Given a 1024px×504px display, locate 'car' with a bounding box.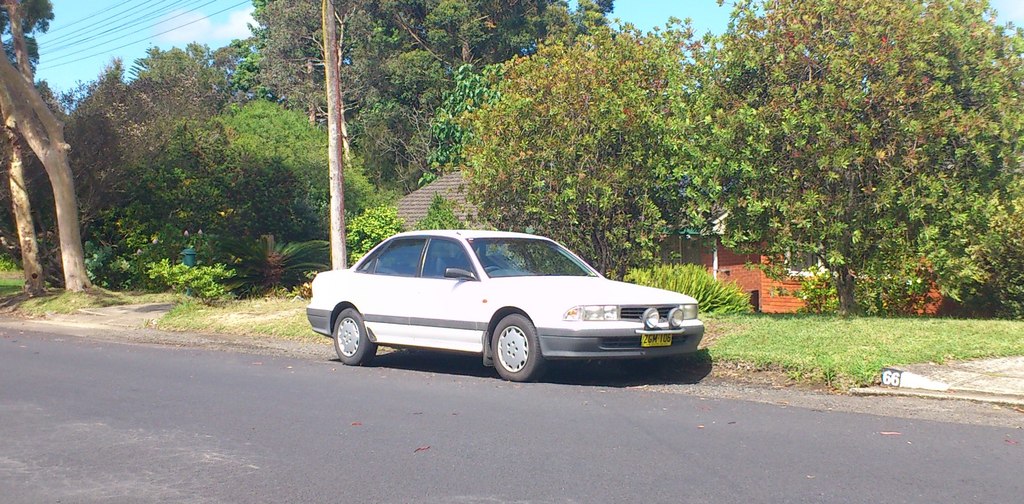
Located: bbox(295, 217, 708, 378).
